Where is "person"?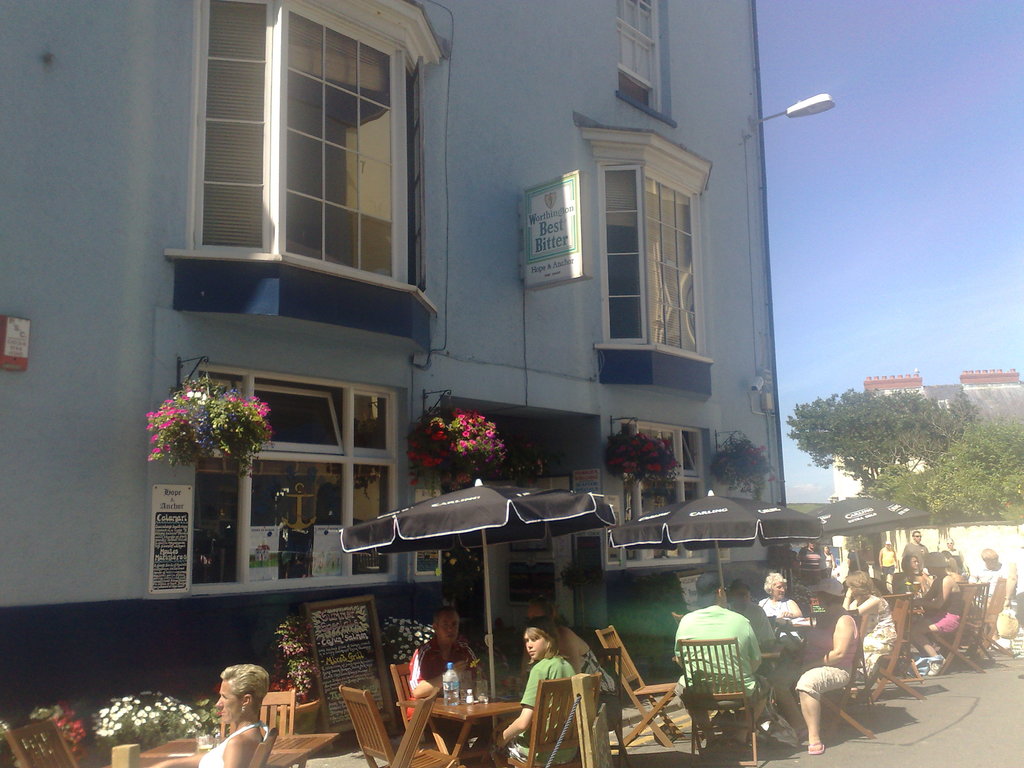
194,659,273,767.
